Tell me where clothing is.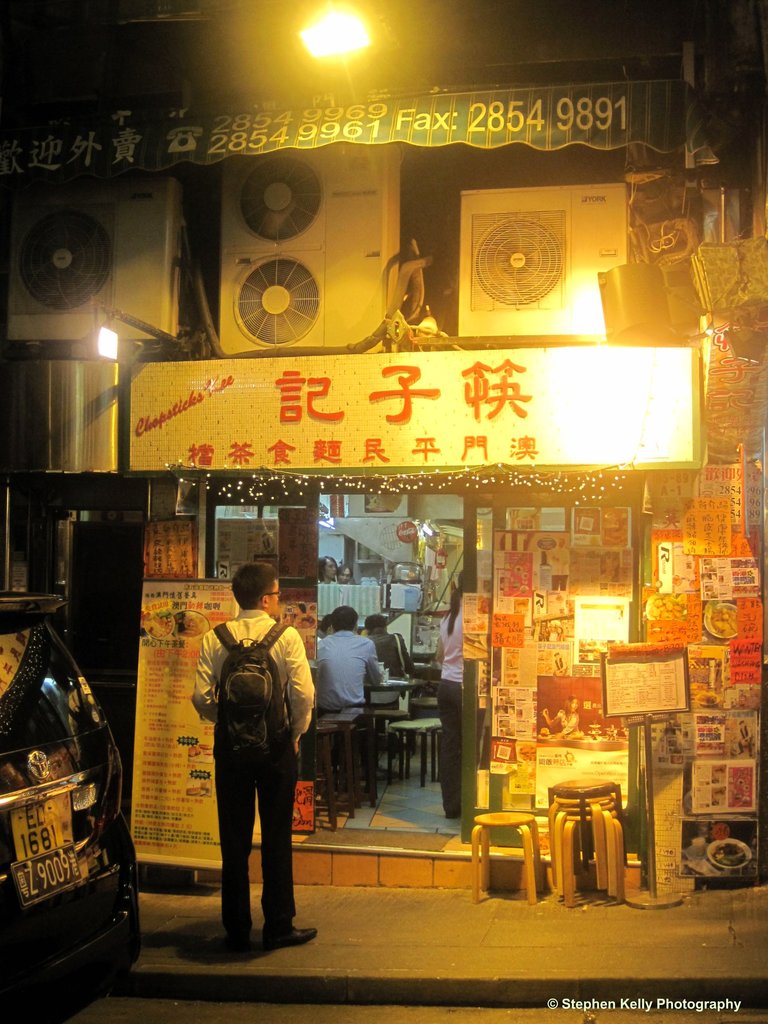
clothing is at 439:611:460:817.
